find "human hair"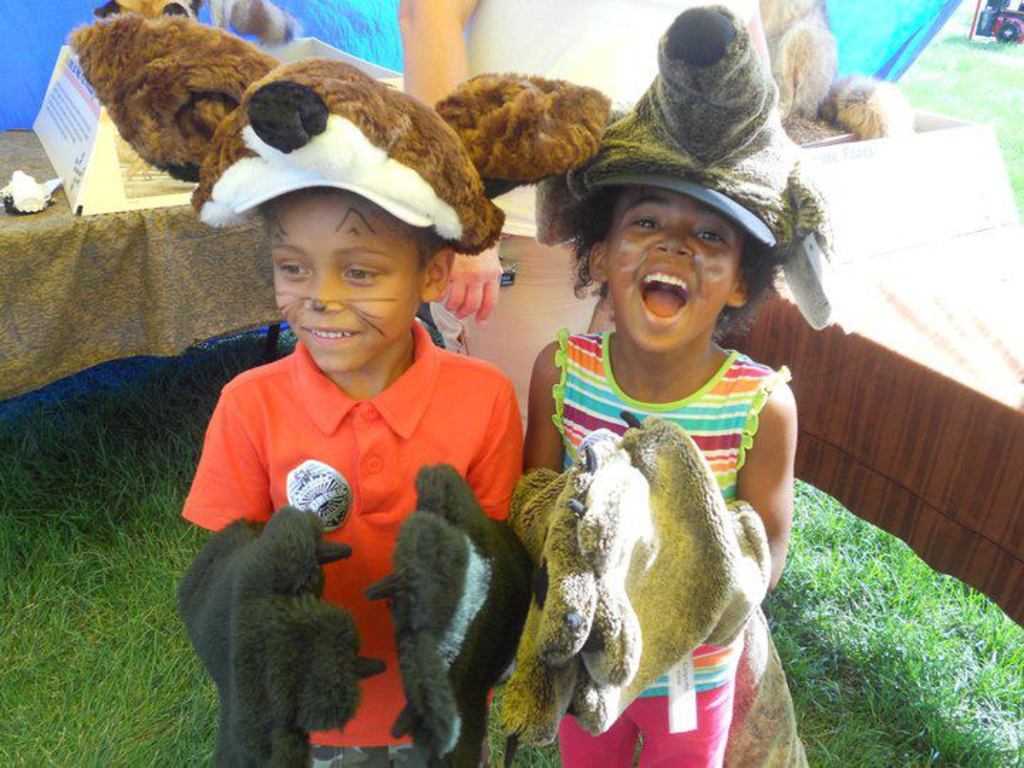
[x1=569, y1=185, x2=779, y2=327]
